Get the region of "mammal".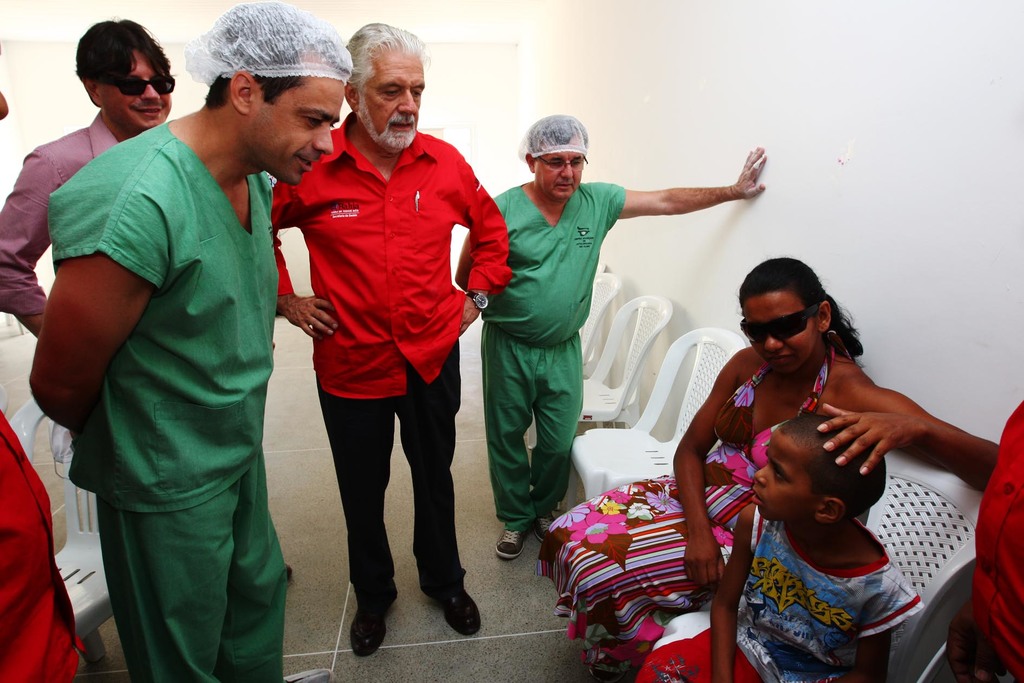
[257,78,488,604].
